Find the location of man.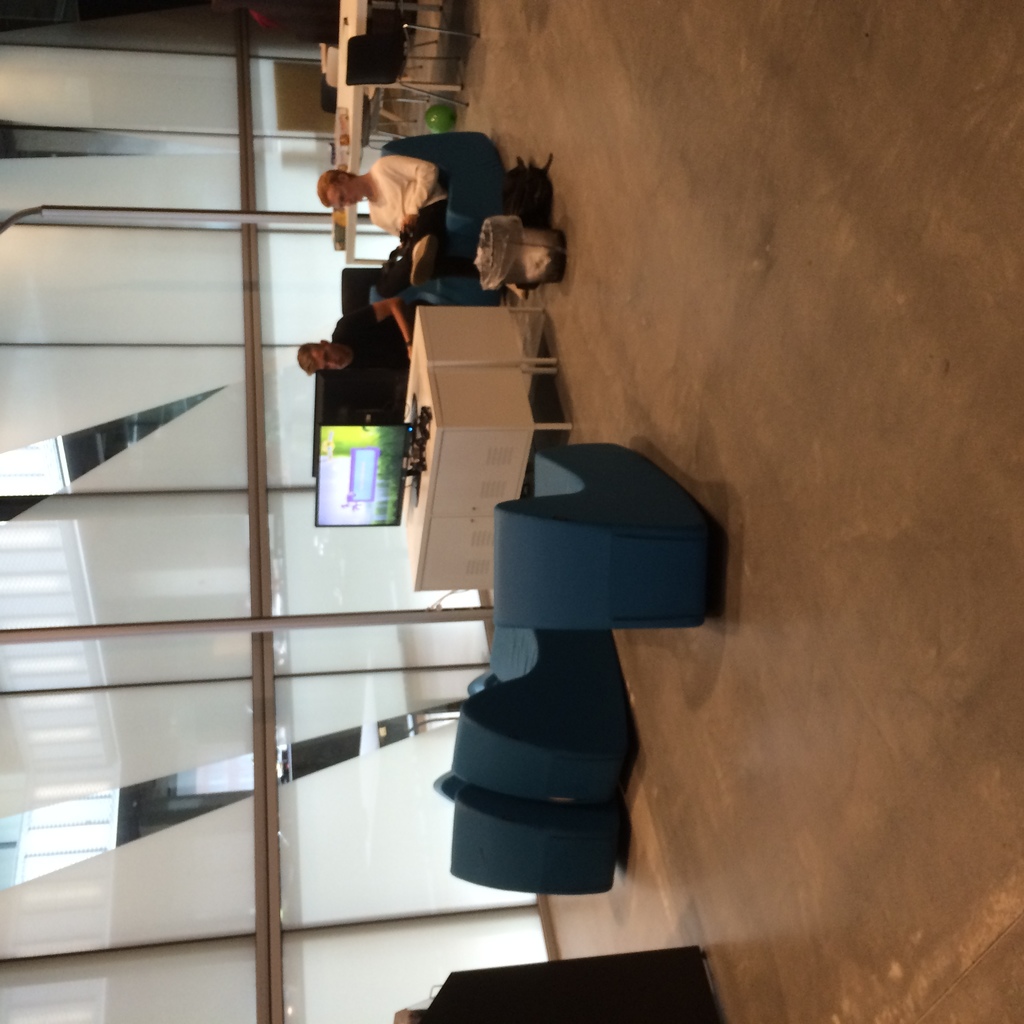
Location: pyautogui.locateOnScreen(298, 299, 416, 377).
